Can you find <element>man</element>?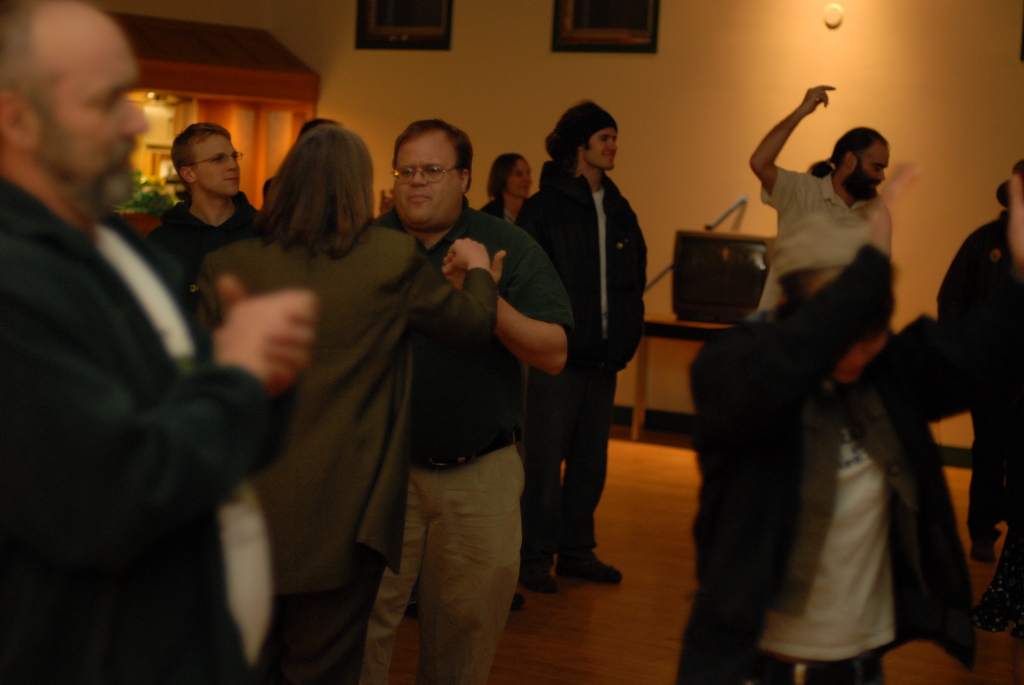
Yes, bounding box: <box>486,93,662,594</box>.
